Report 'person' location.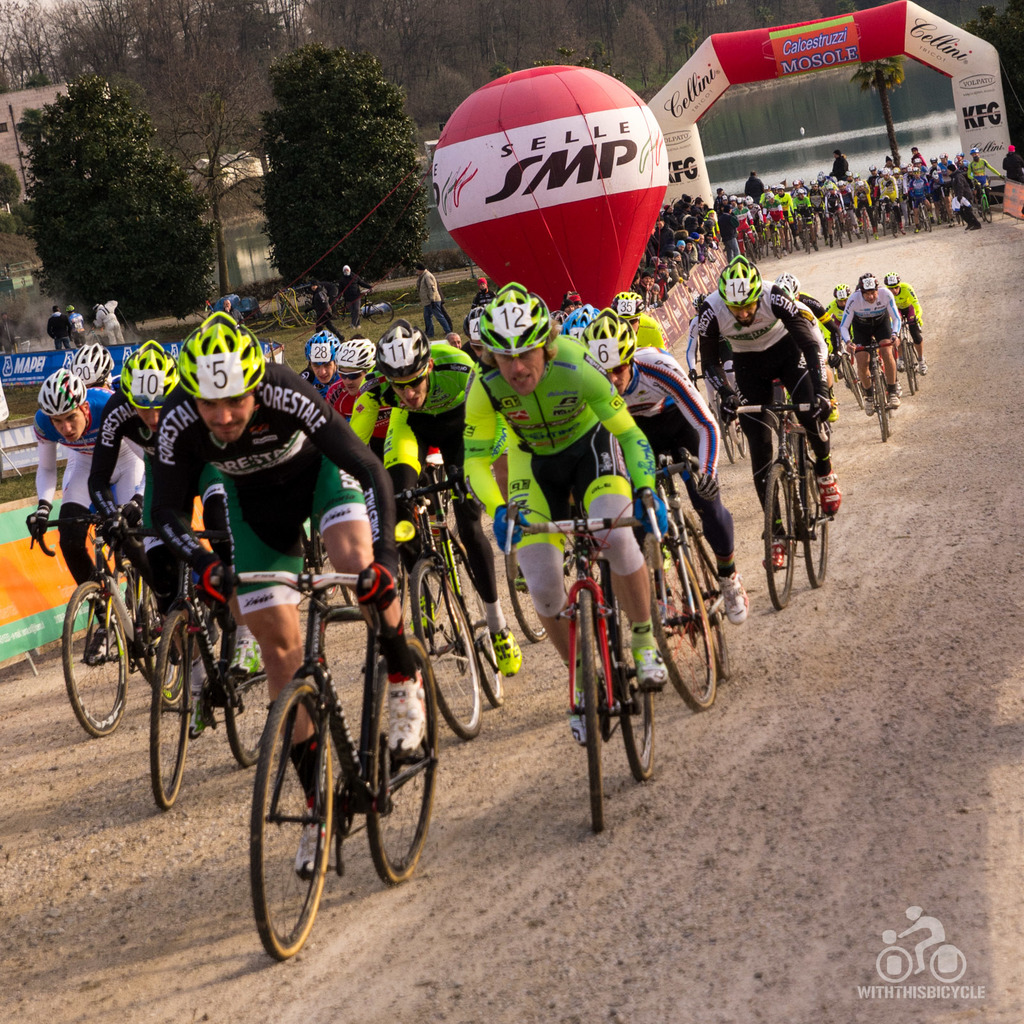
Report: [64,300,82,346].
